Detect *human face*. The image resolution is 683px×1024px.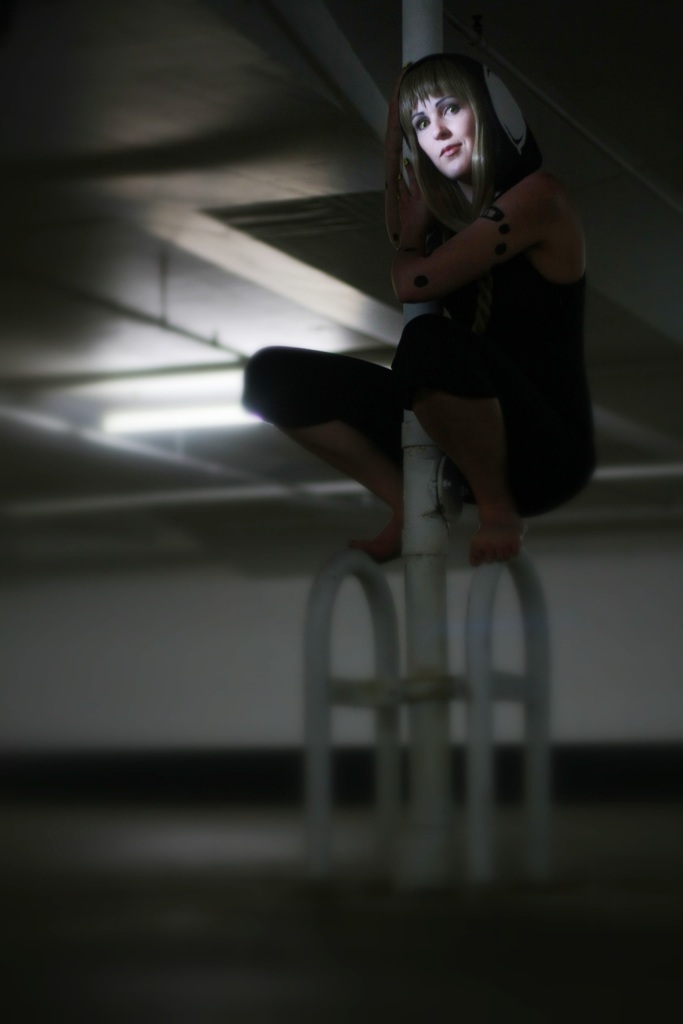
411 83 475 175.
